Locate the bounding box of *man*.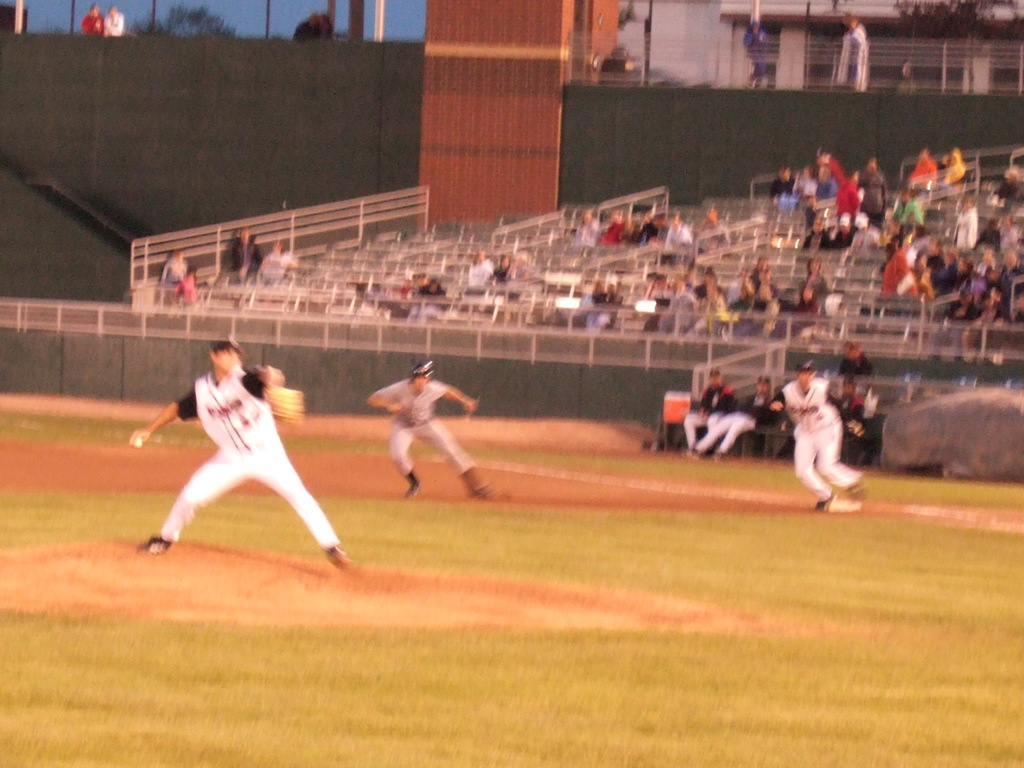
Bounding box: (685, 367, 735, 449).
